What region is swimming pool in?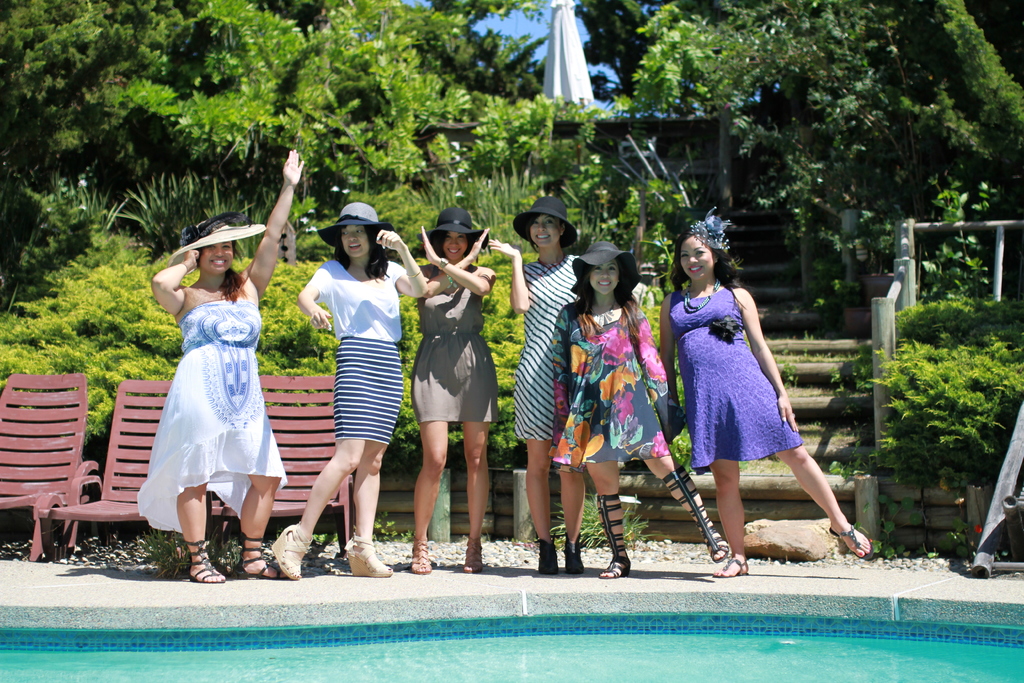
x1=0 y1=604 x2=1023 y2=682.
